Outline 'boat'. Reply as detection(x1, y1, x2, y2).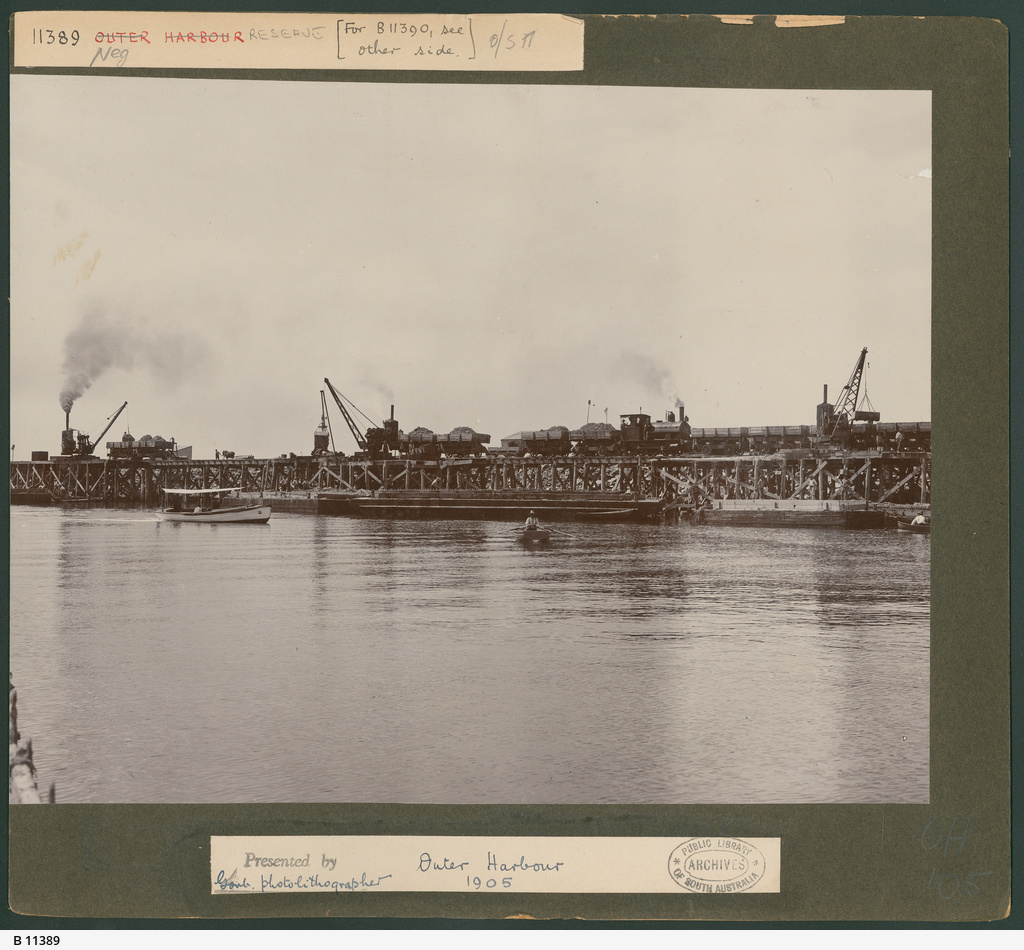
detection(153, 479, 275, 524).
